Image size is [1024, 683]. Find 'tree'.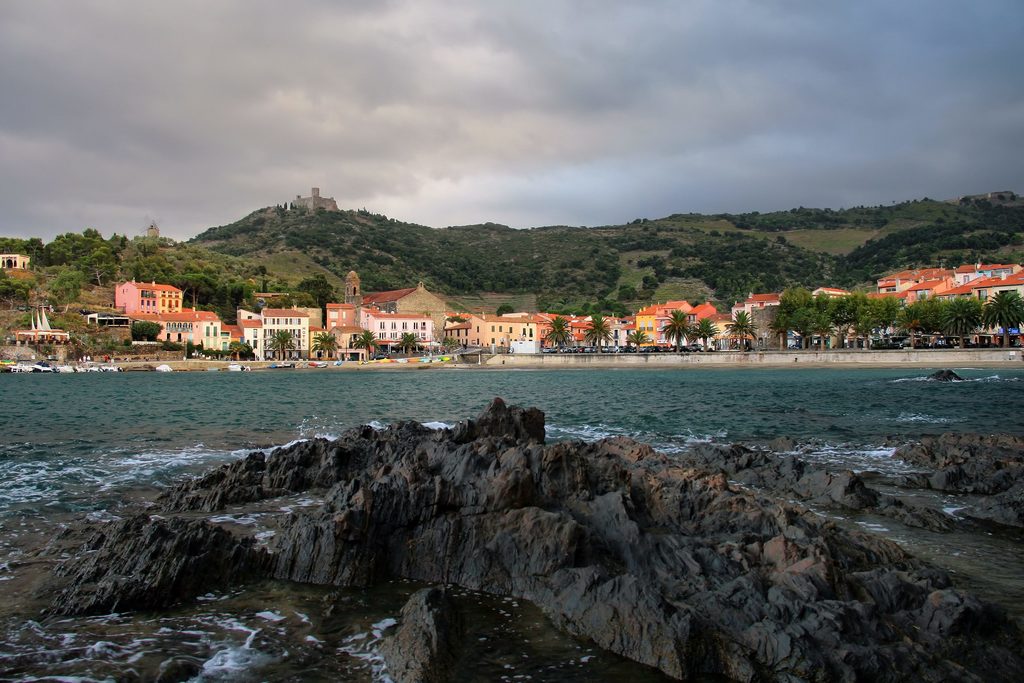
detection(692, 319, 716, 351).
